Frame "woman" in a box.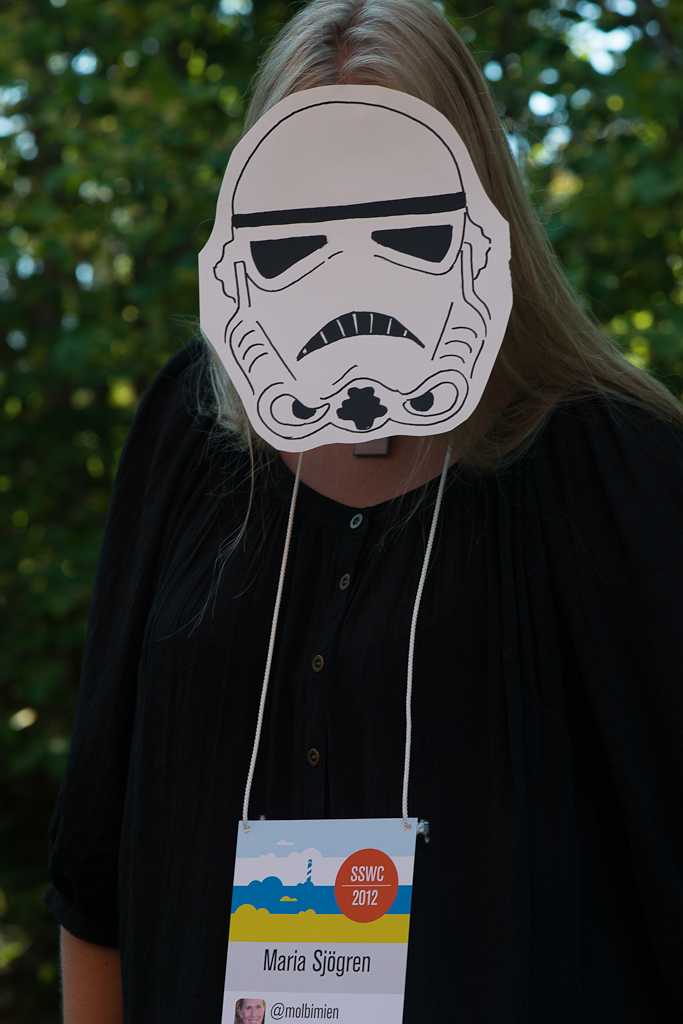
select_region(51, 51, 649, 954).
